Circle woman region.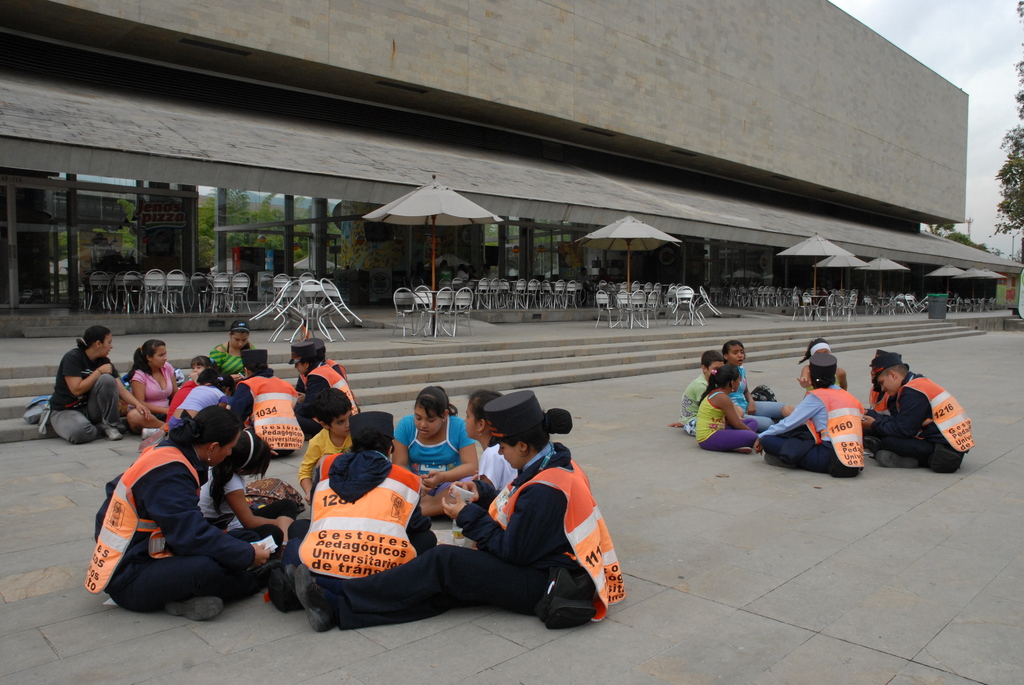
Region: l=796, t=338, r=850, b=408.
